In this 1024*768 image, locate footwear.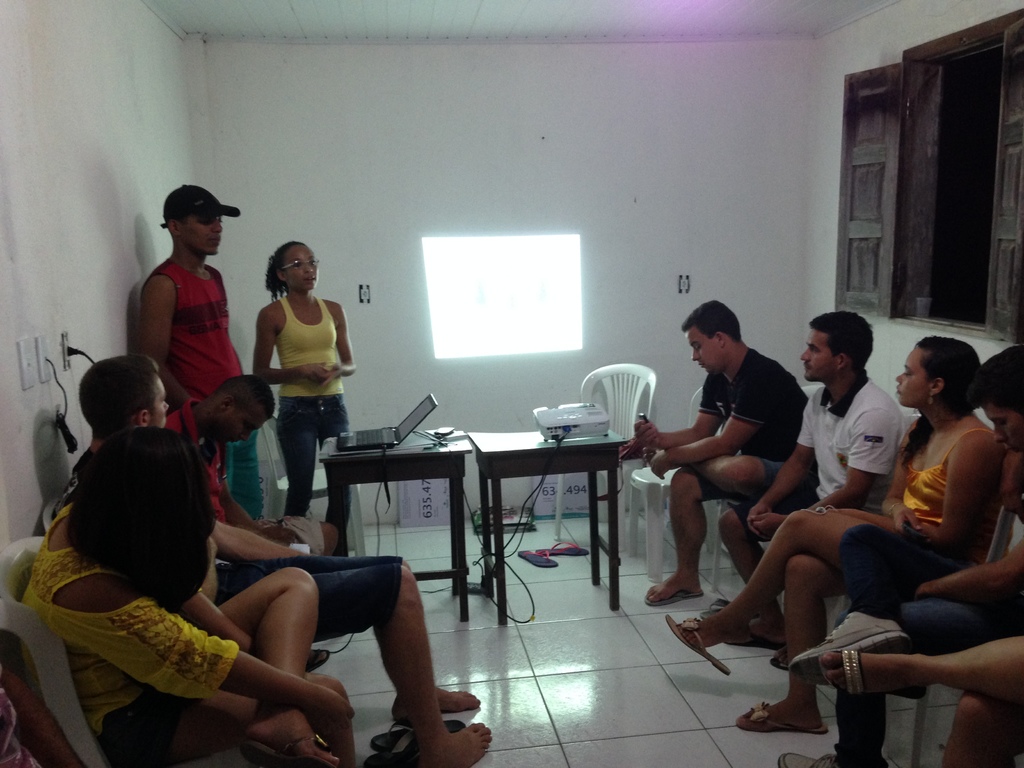
Bounding box: [left=646, top=585, right=698, bottom=605].
